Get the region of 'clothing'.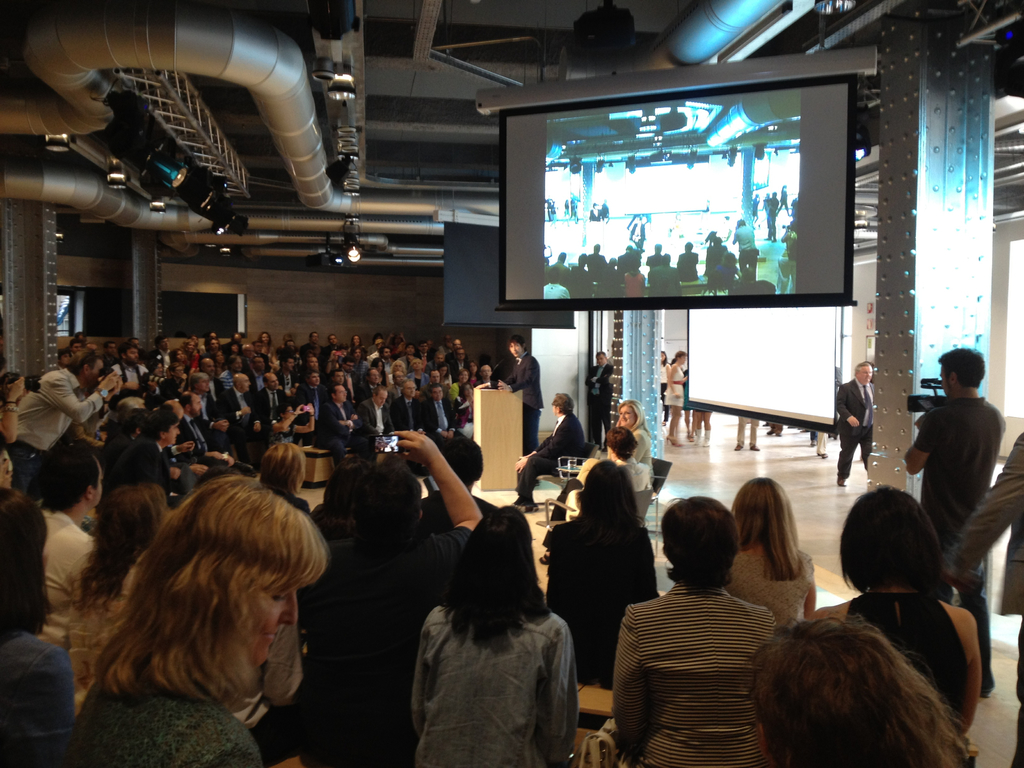
[109,366,152,386].
